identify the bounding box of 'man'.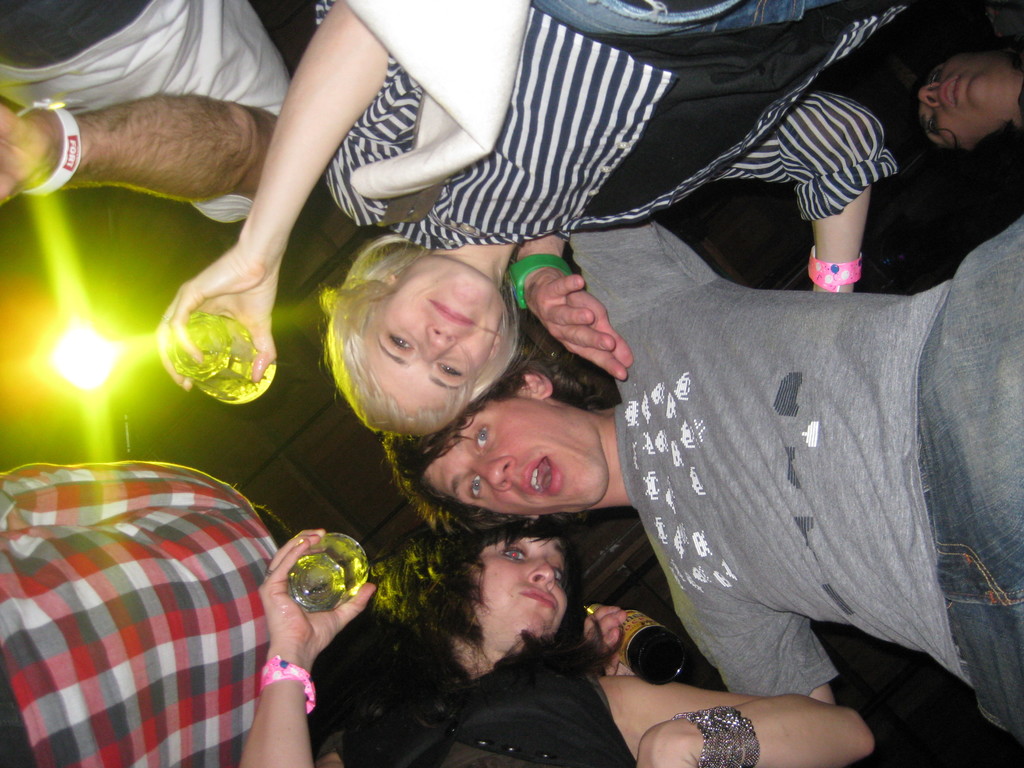
[left=888, top=28, right=1023, bottom=215].
